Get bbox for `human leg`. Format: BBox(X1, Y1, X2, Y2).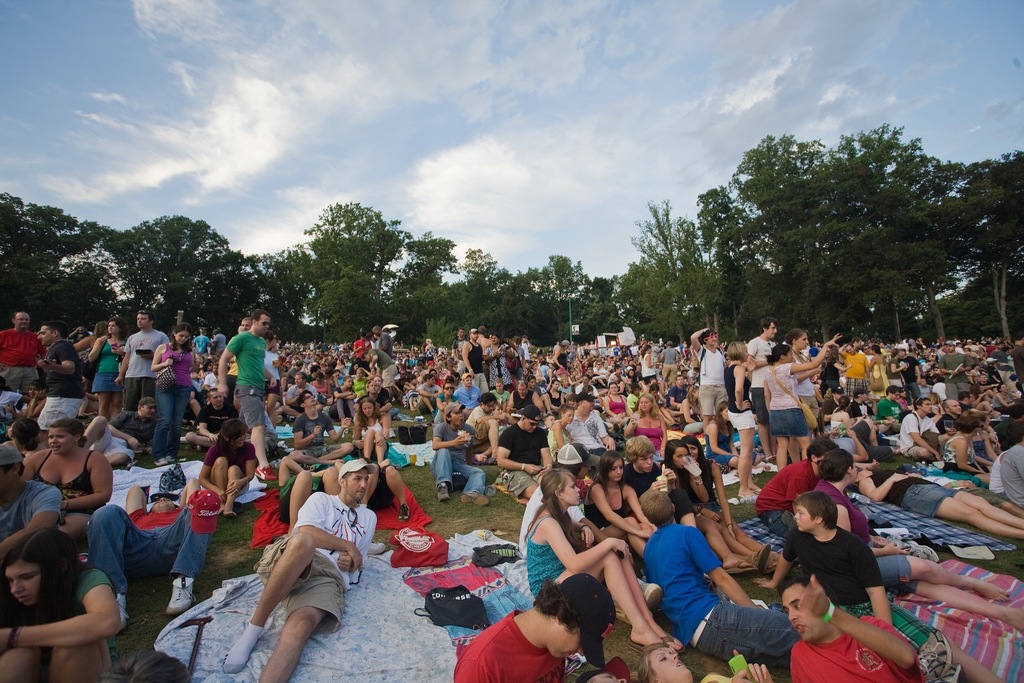
BBox(49, 427, 74, 452).
